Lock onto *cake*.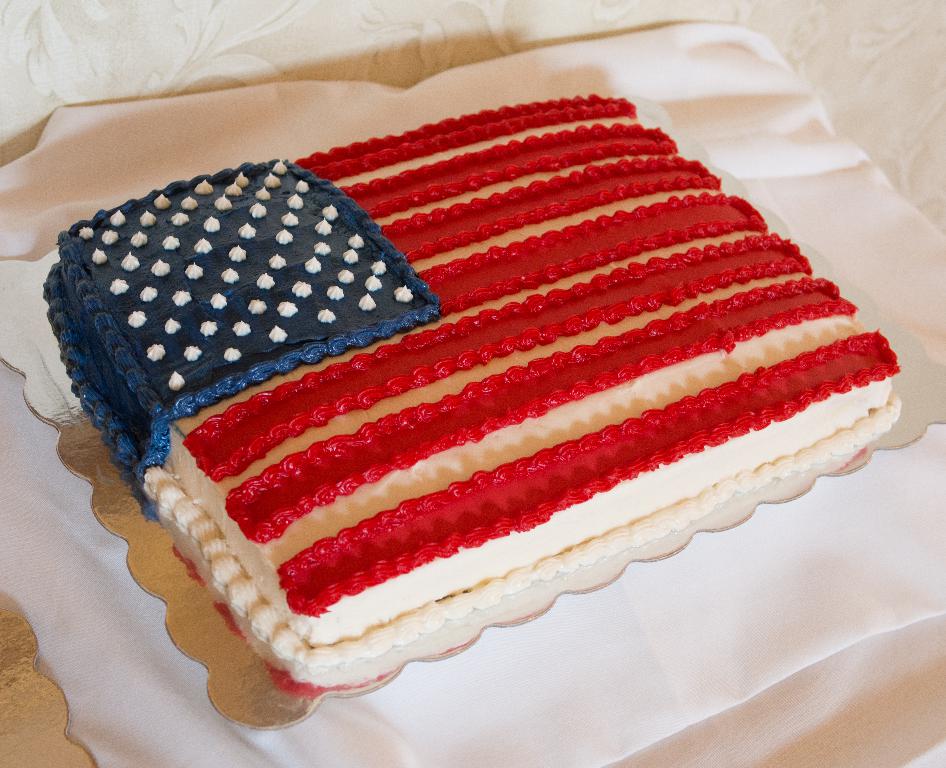
Locked: {"x1": 37, "y1": 89, "x2": 905, "y2": 692}.
